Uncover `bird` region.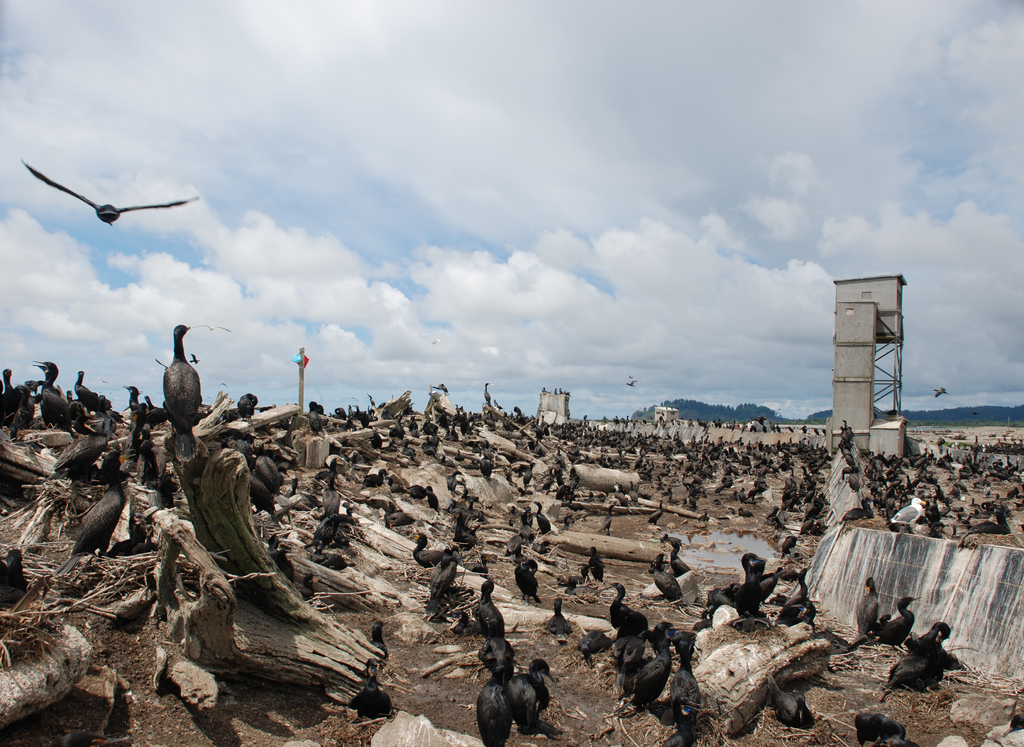
Uncovered: 771/566/794/574.
